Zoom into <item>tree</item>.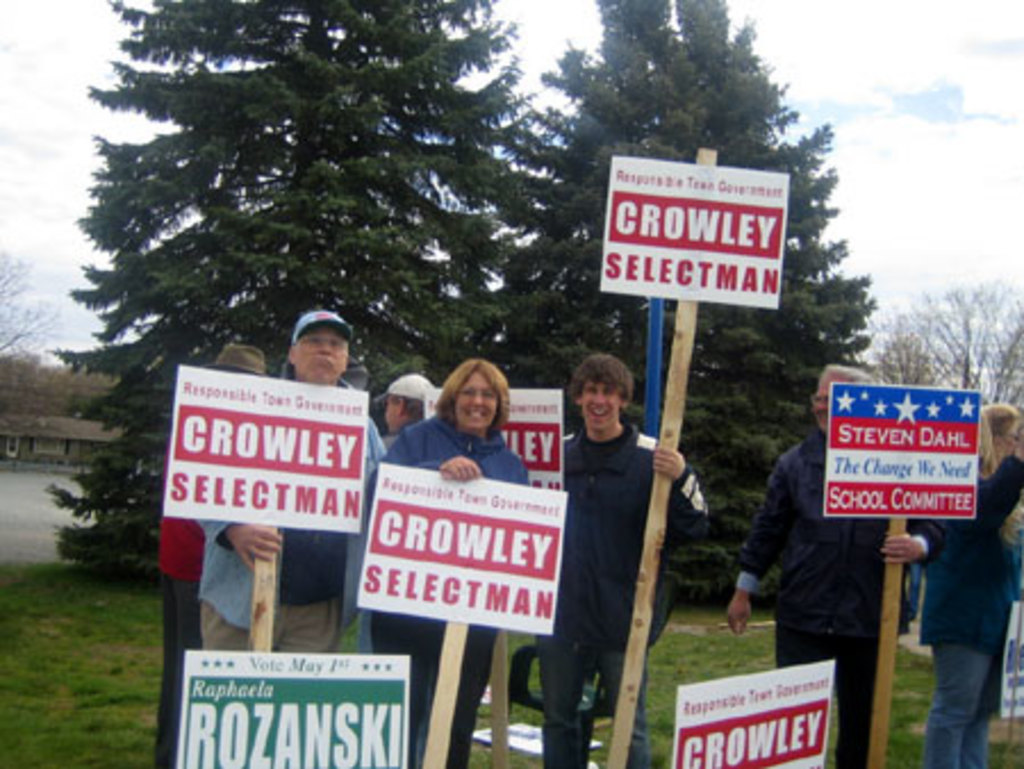
Zoom target: [41, 0, 546, 589].
